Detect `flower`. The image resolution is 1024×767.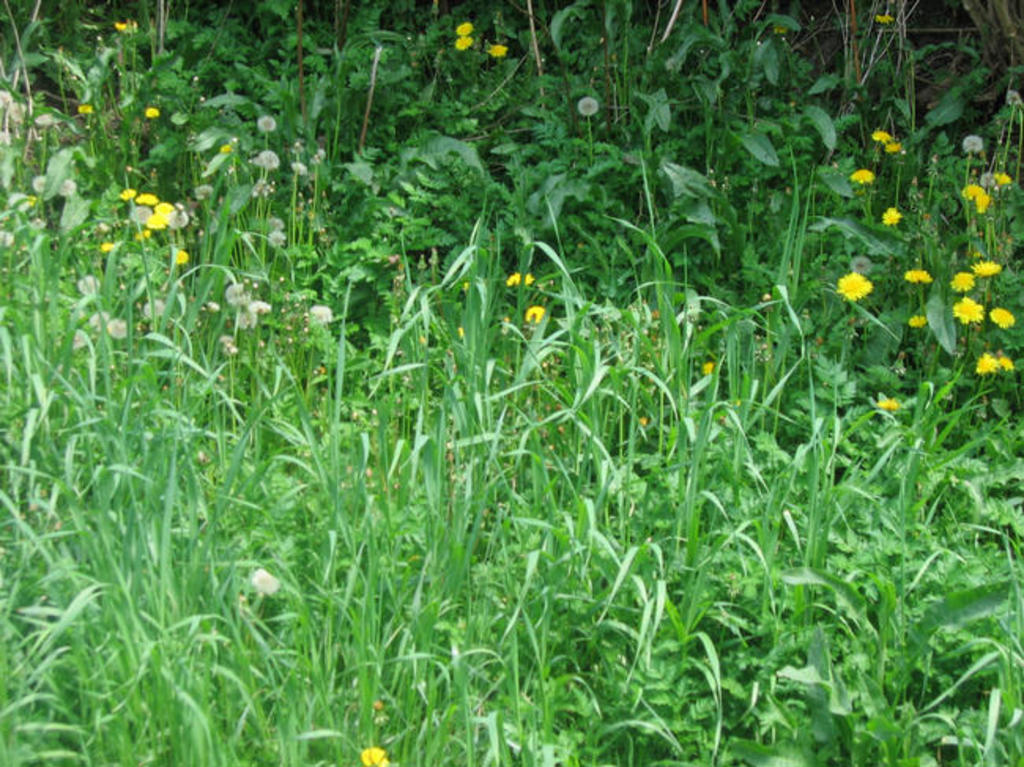
box=[147, 106, 161, 118].
